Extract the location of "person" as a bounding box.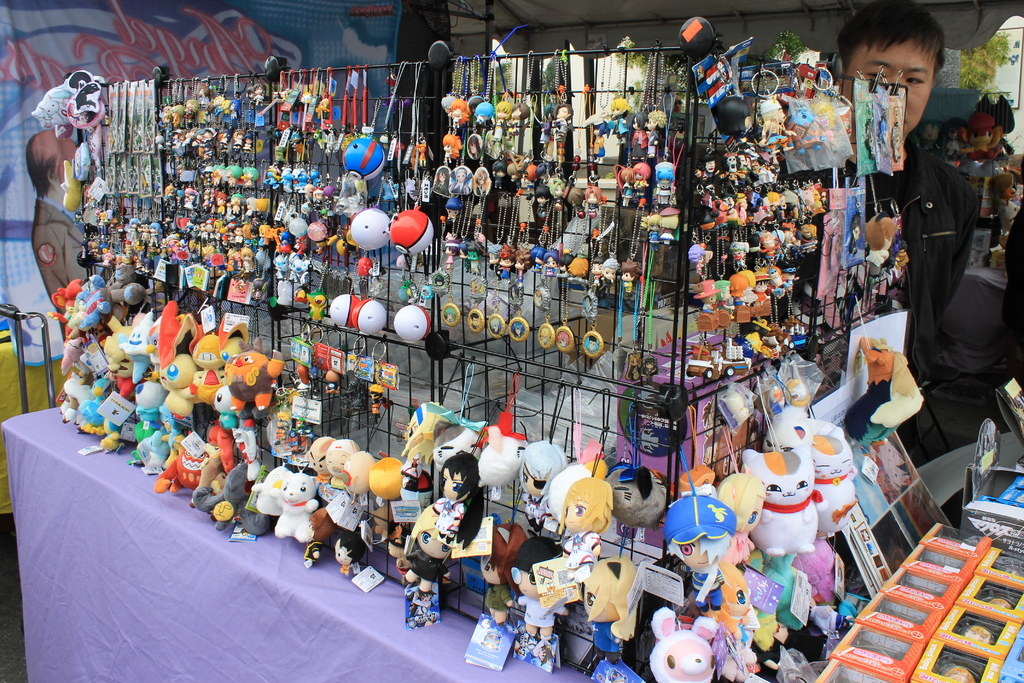
bbox=(241, 249, 253, 273).
